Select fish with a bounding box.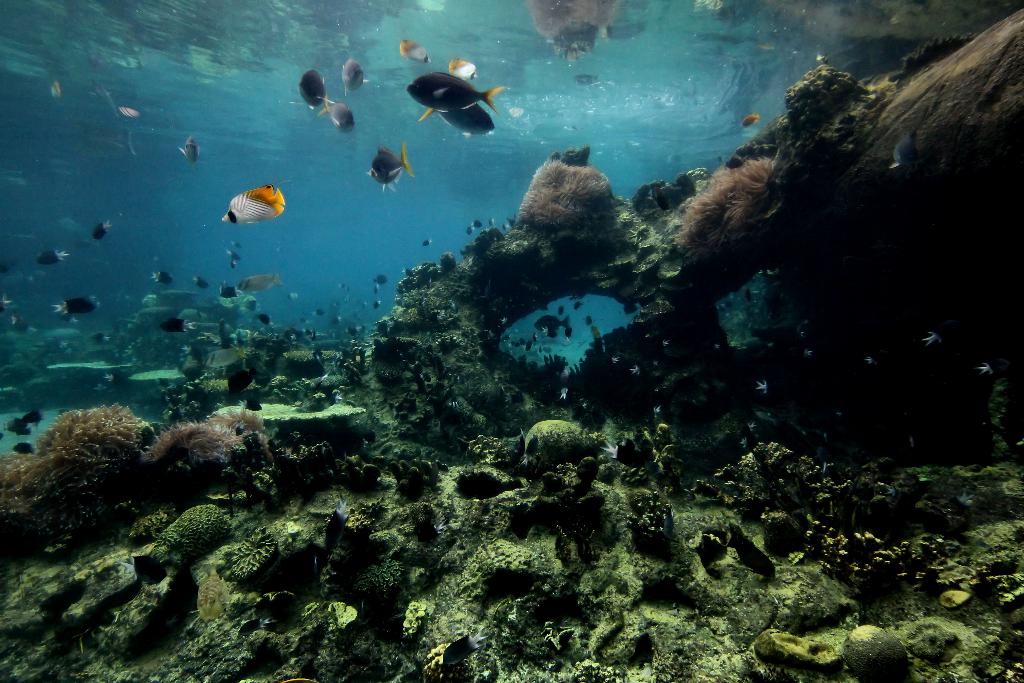
152, 273, 173, 284.
